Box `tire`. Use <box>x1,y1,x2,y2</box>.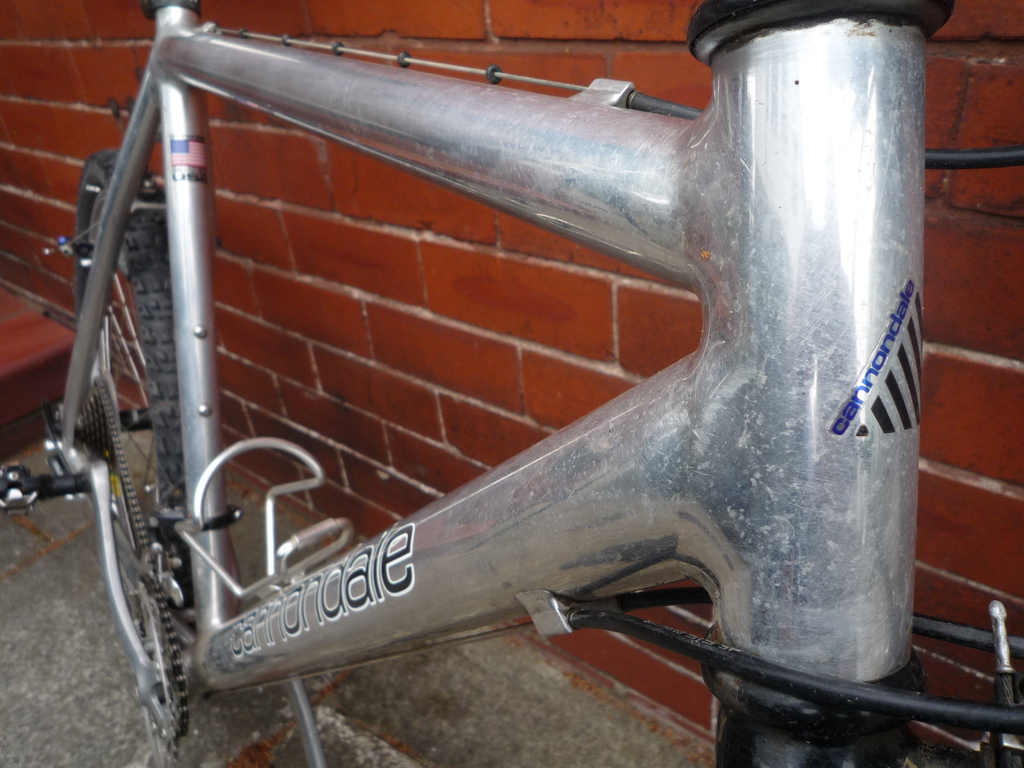
<box>36,116,223,728</box>.
